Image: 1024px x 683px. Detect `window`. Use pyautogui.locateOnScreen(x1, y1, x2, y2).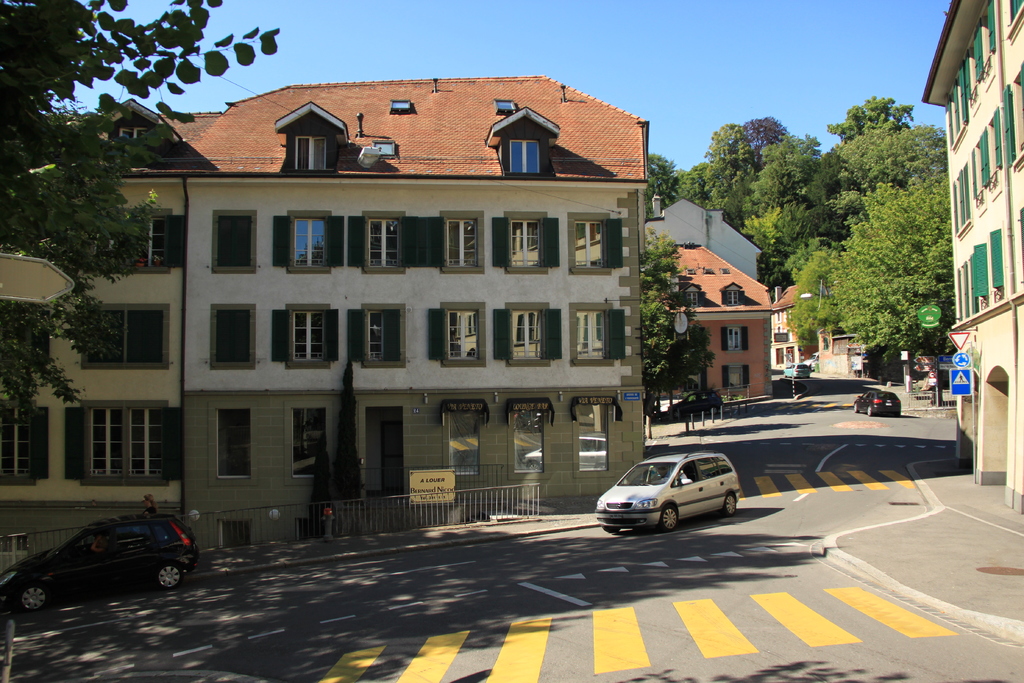
pyautogui.locateOnScreen(284, 408, 326, 477).
